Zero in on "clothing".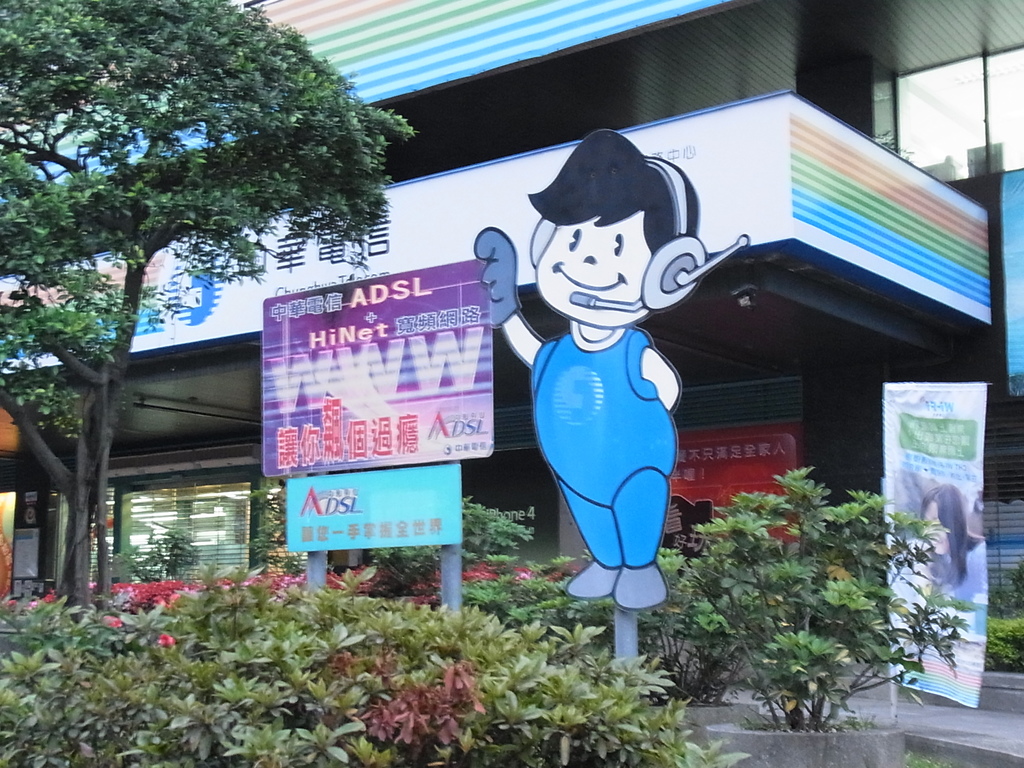
Zeroed in: 495:281:705:522.
